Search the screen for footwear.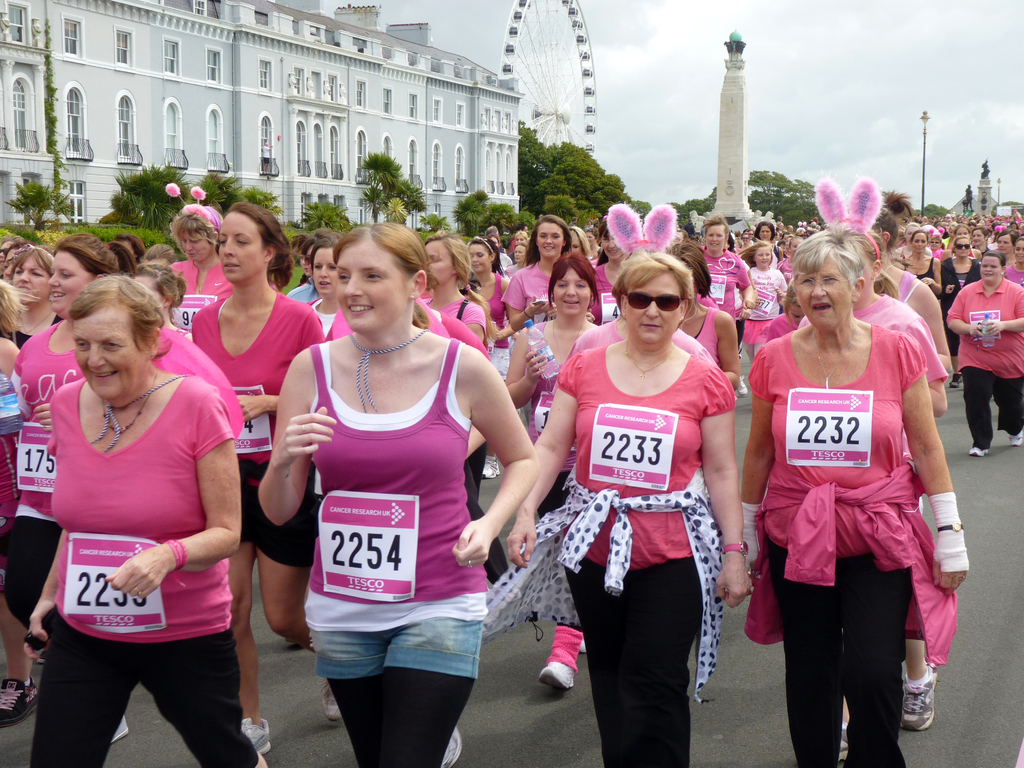
Found at [482,454,497,474].
